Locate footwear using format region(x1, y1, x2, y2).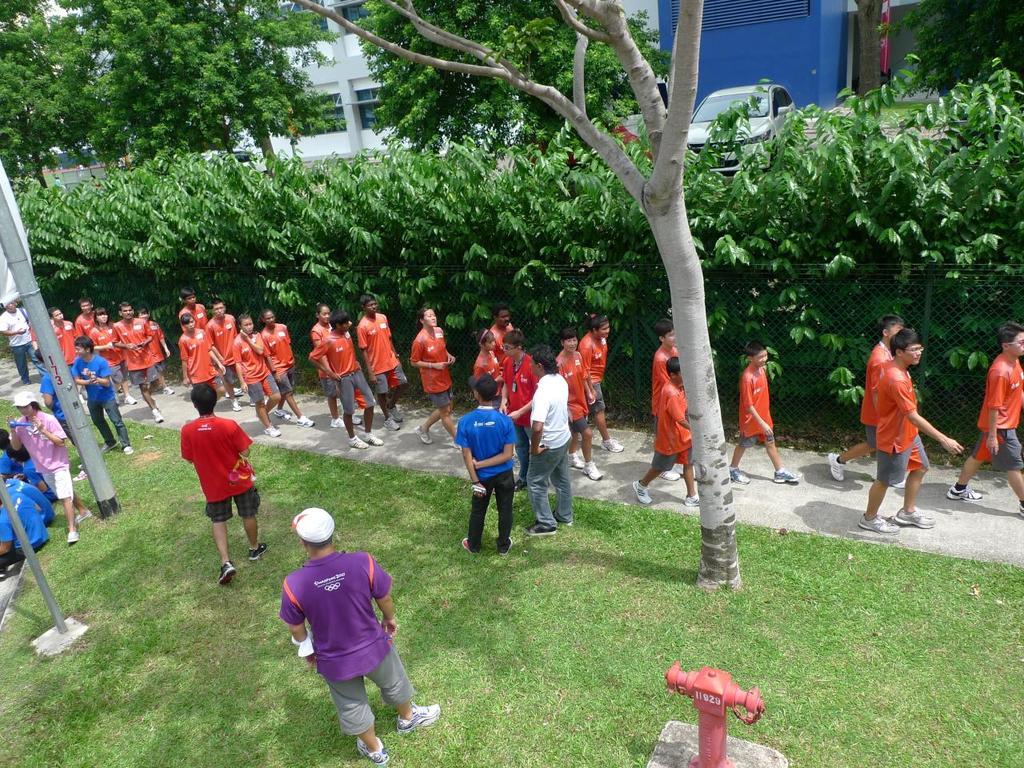
region(123, 443, 135, 457).
